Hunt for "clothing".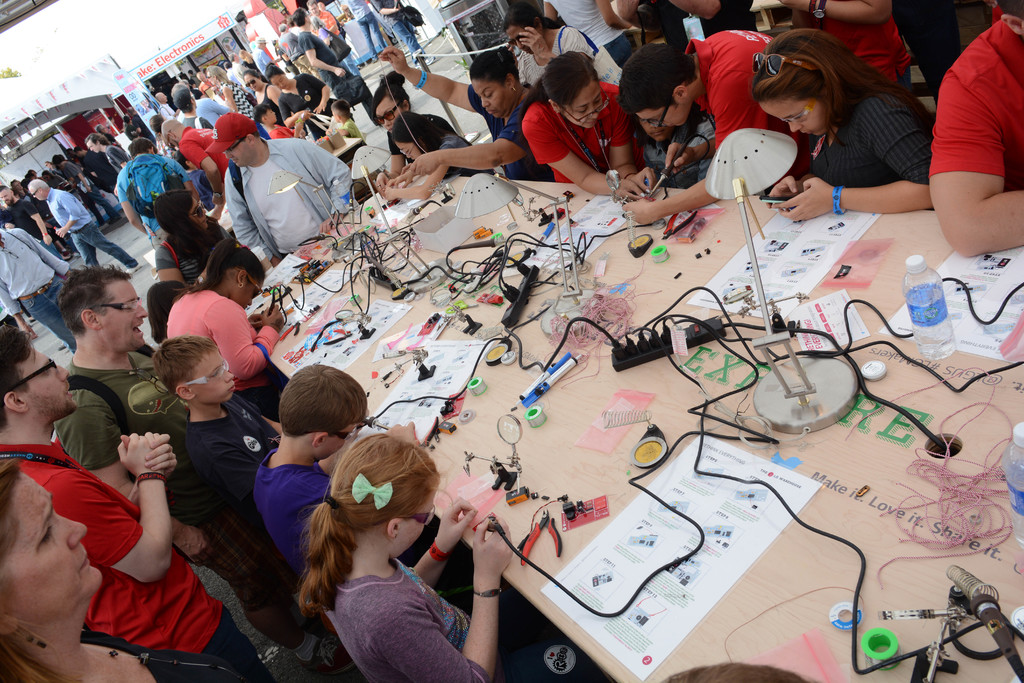
Hunted down at rect(2, 218, 68, 343).
